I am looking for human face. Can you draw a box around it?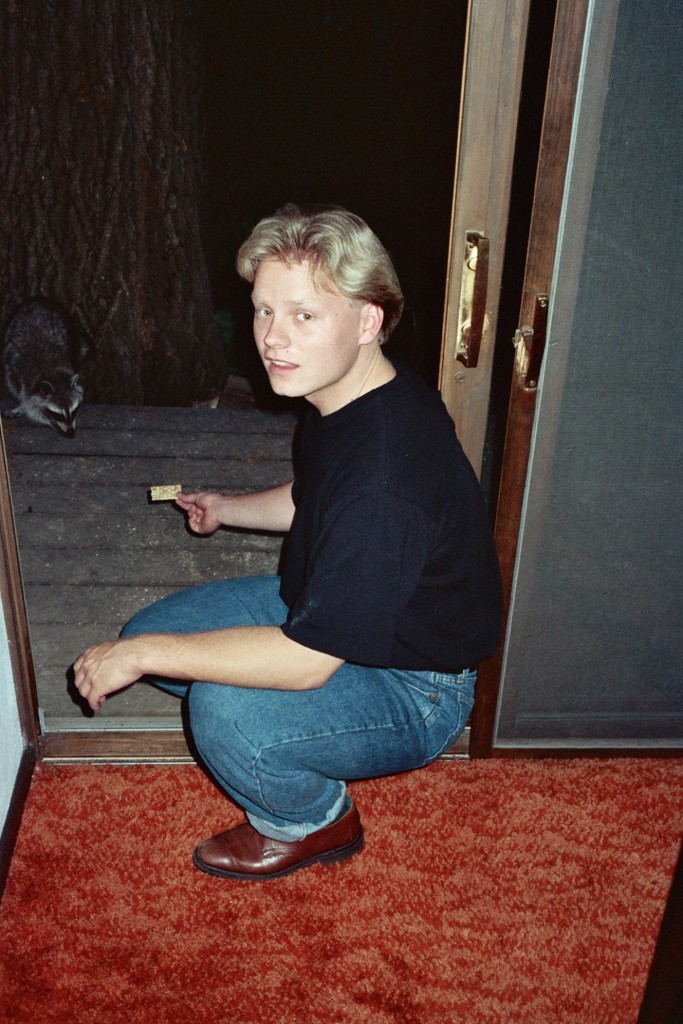
Sure, the bounding box is 251,264,362,397.
